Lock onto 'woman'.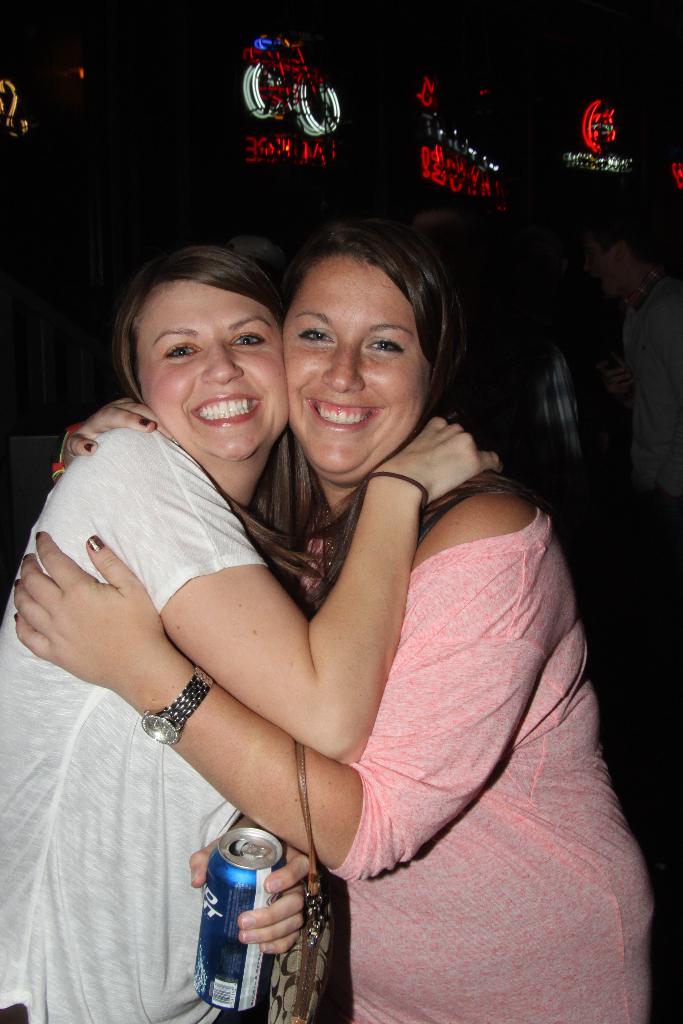
Locked: <region>12, 228, 653, 1023</region>.
